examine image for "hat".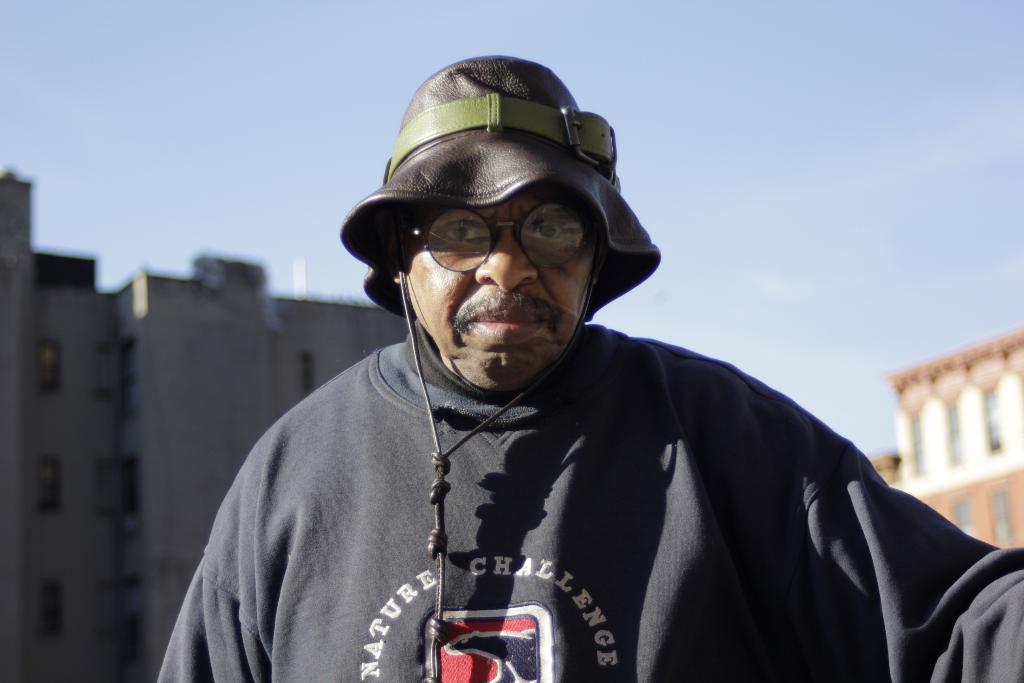
Examination result: [x1=337, y1=54, x2=661, y2=682].
